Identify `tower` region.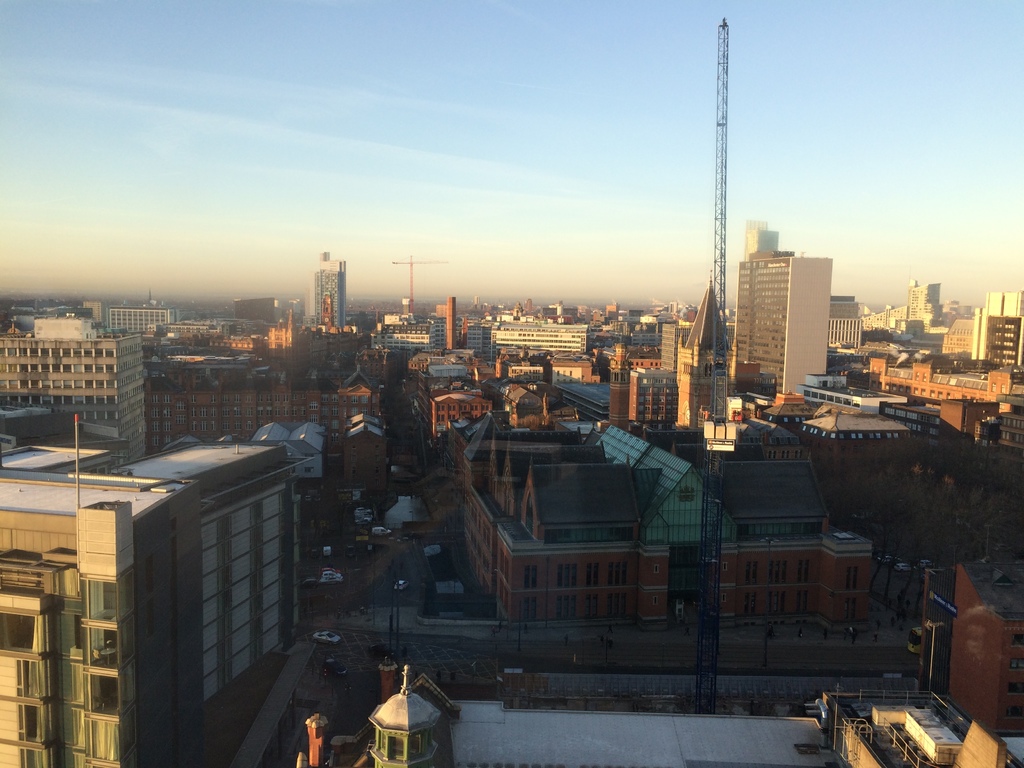
Region: bbox=(678, 284, 745, 415).
